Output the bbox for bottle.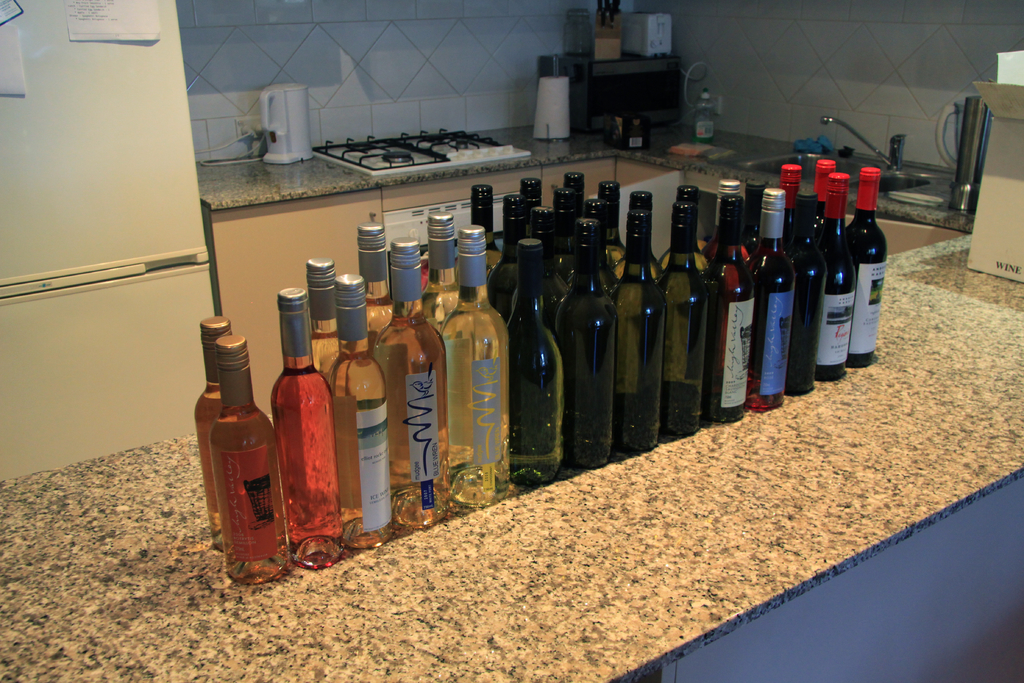
(x1=373, y1=233, x2=451, y2=523).
